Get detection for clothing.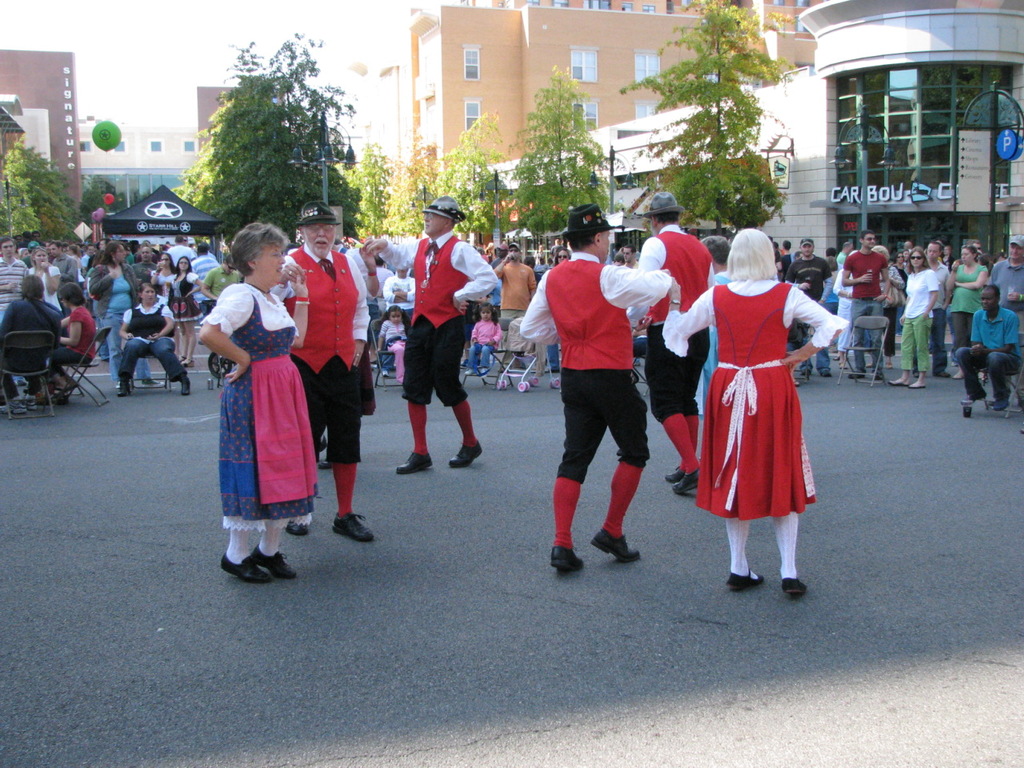
Detection: (520,254,676,550).
